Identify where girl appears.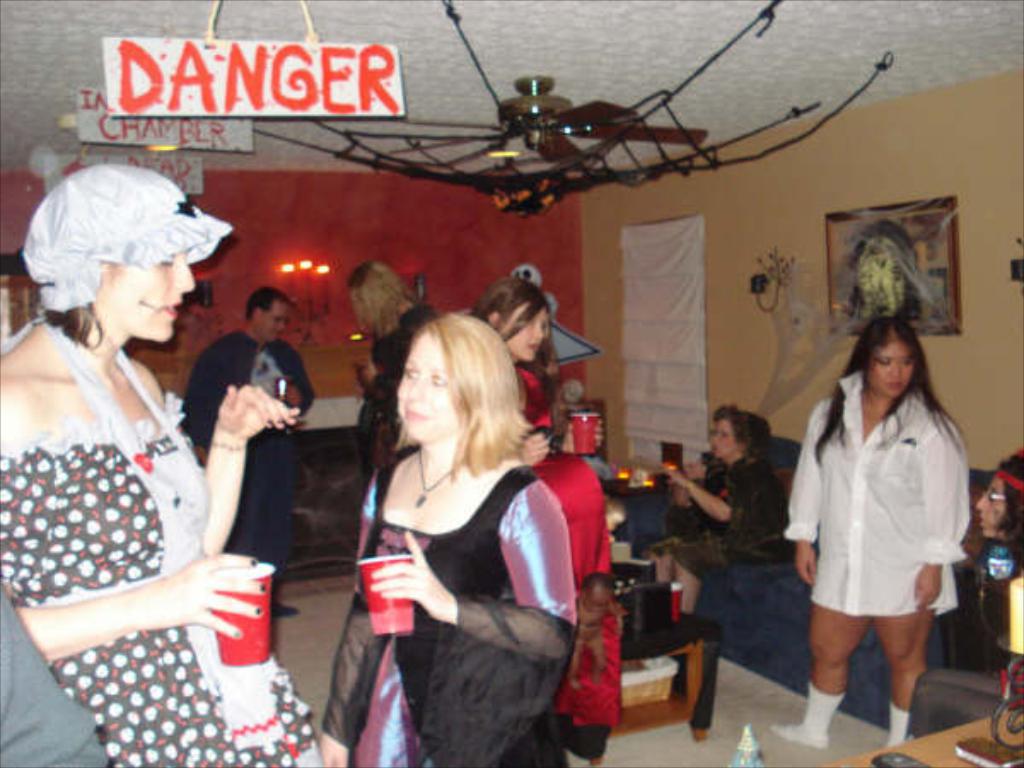
Appears at 486:283:608:729.
